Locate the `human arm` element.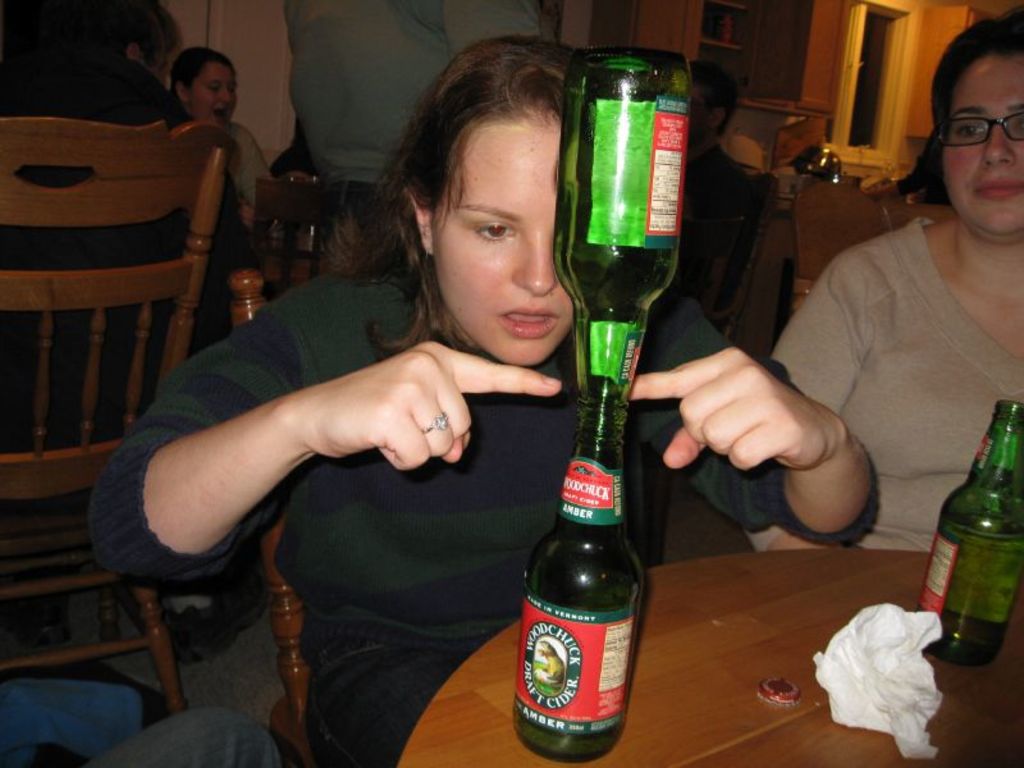
Element bbox: <region>626, 297, 872, 564</region>.
